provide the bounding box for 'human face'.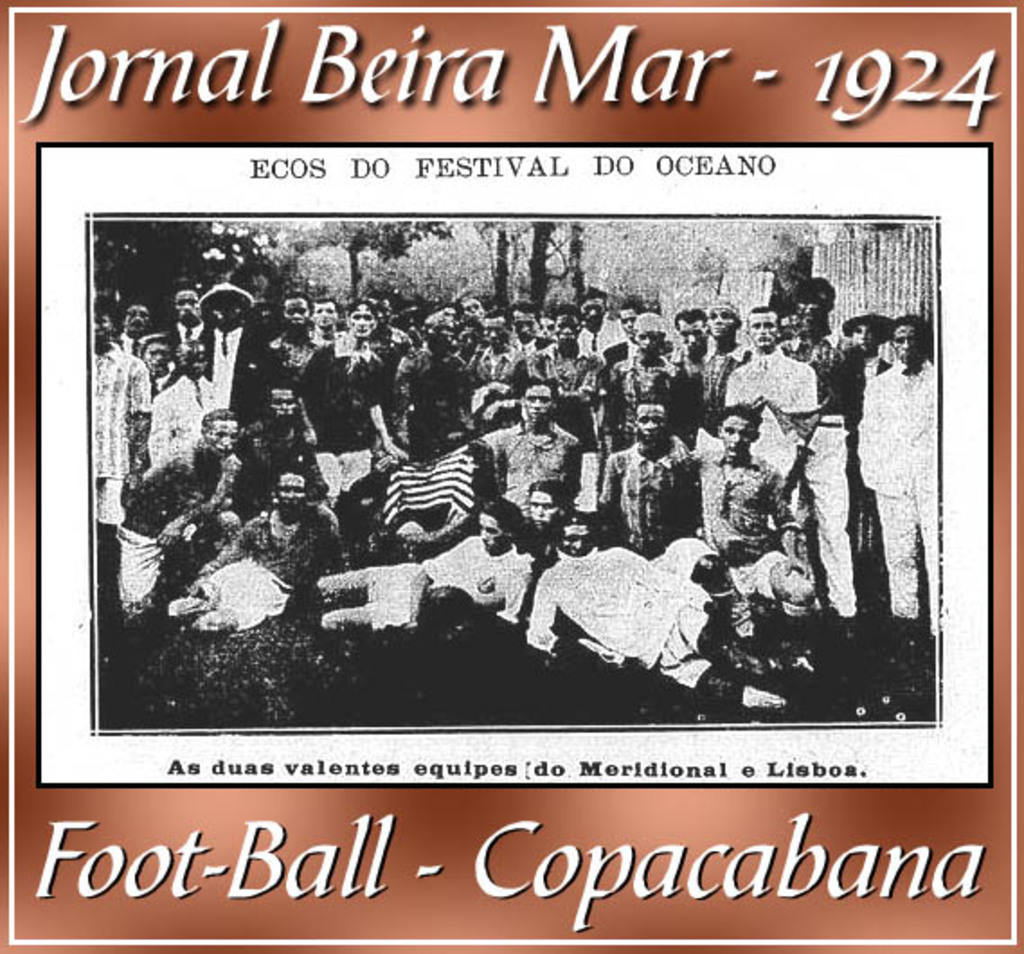
Rect(315, 302, 337, 326).
